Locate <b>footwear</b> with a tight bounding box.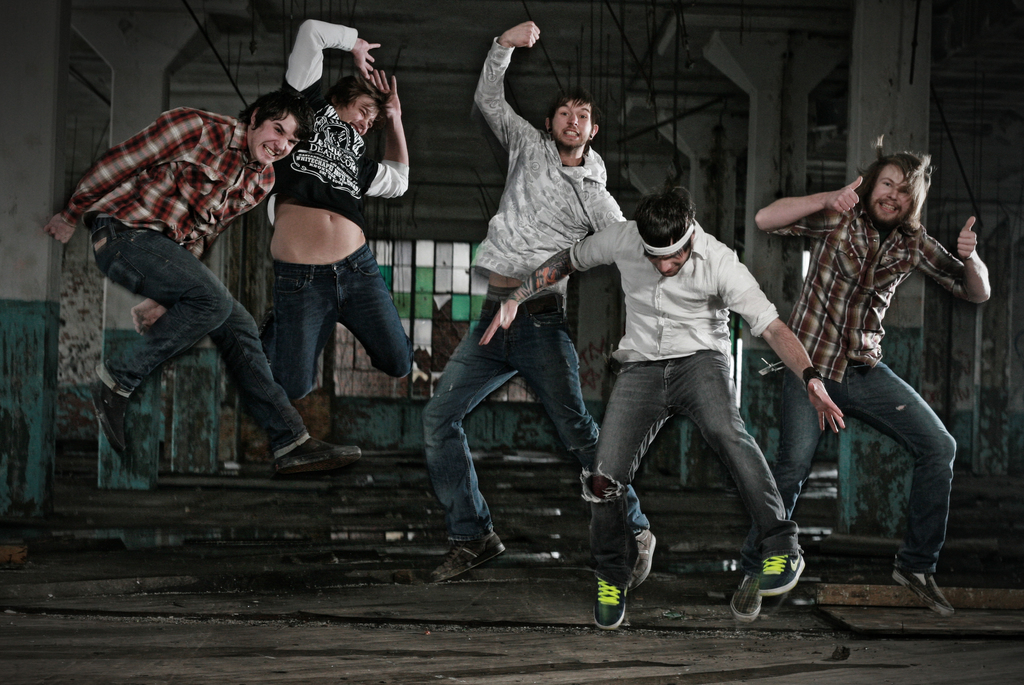
box=[630, 523, 660, 586].
